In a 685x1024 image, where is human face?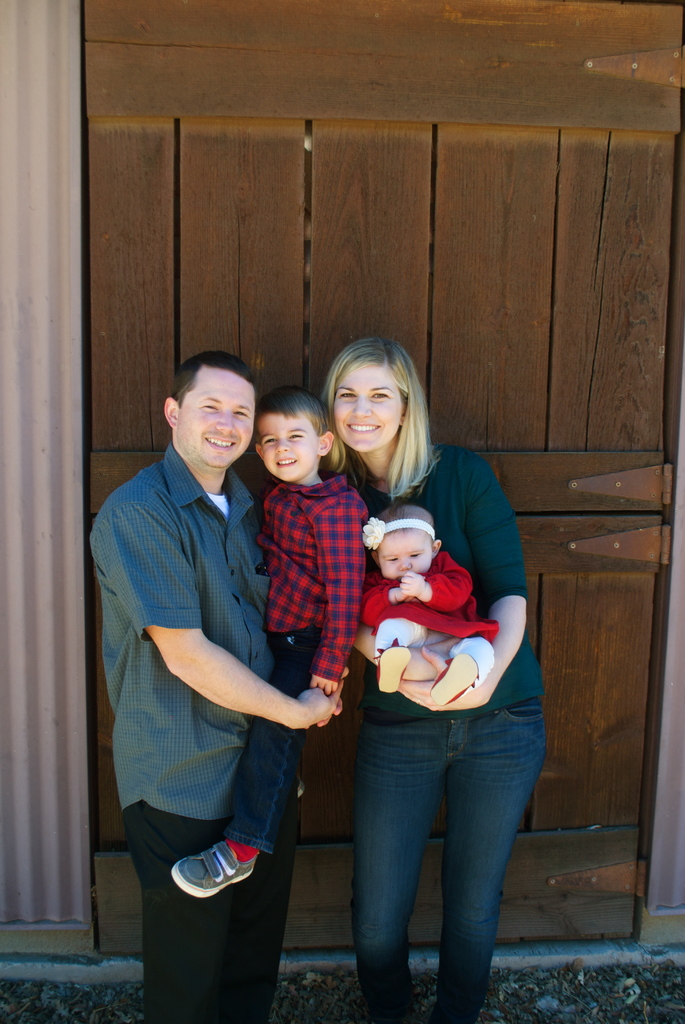
(335,354,403,455).
